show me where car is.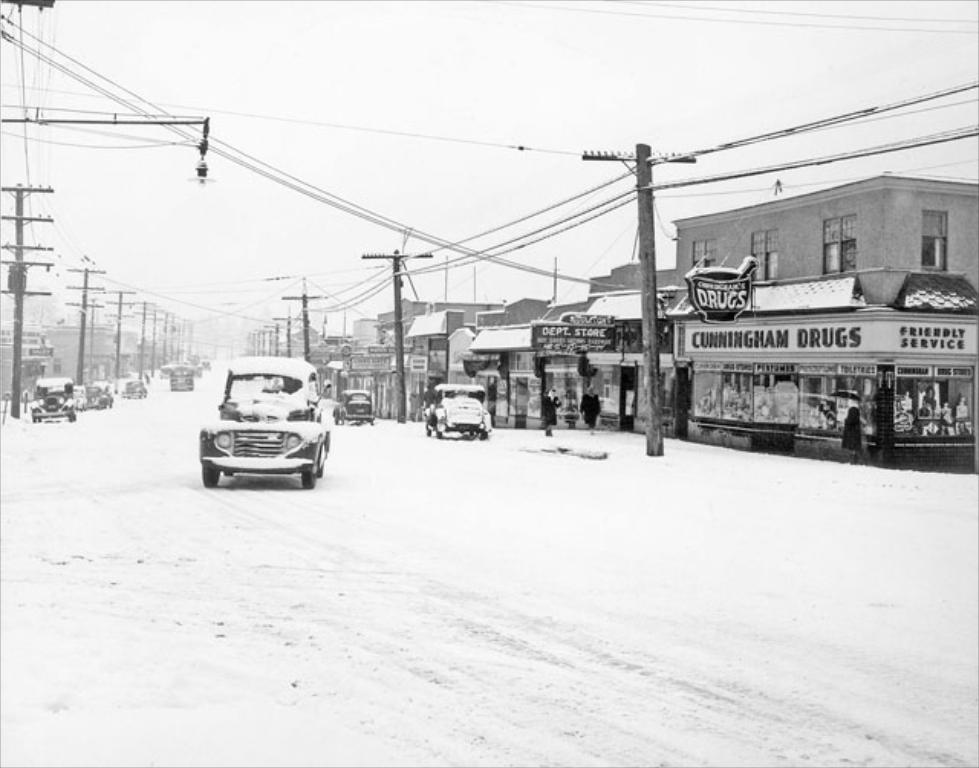
car is at (left=422, top=381, right=496, bottom=439).
